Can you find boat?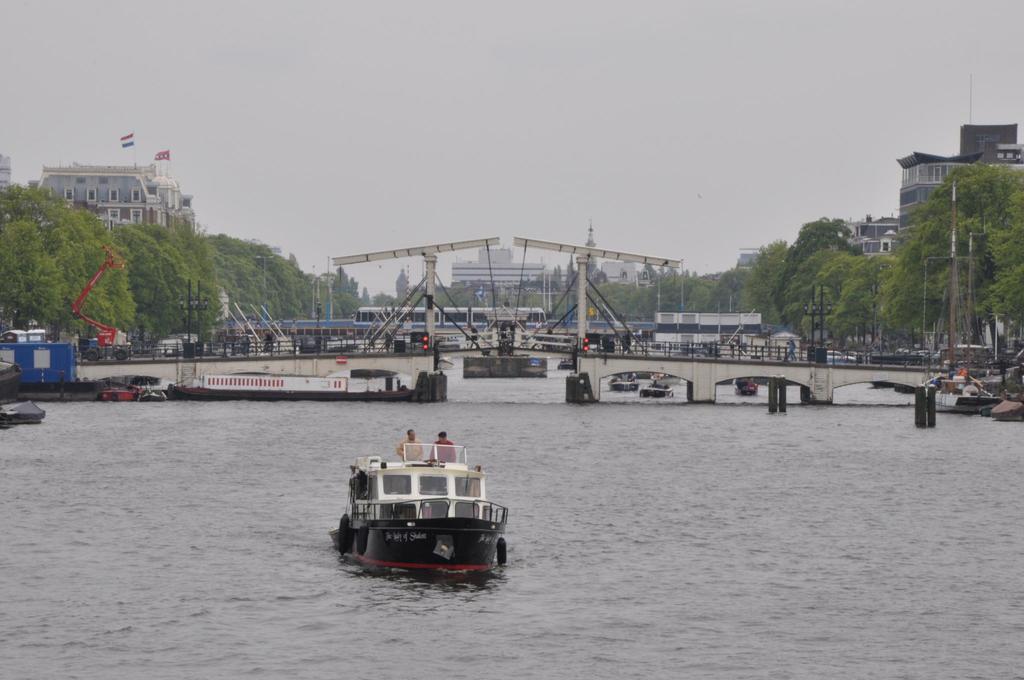
Yes, bounding box: 97,384,139,405.
